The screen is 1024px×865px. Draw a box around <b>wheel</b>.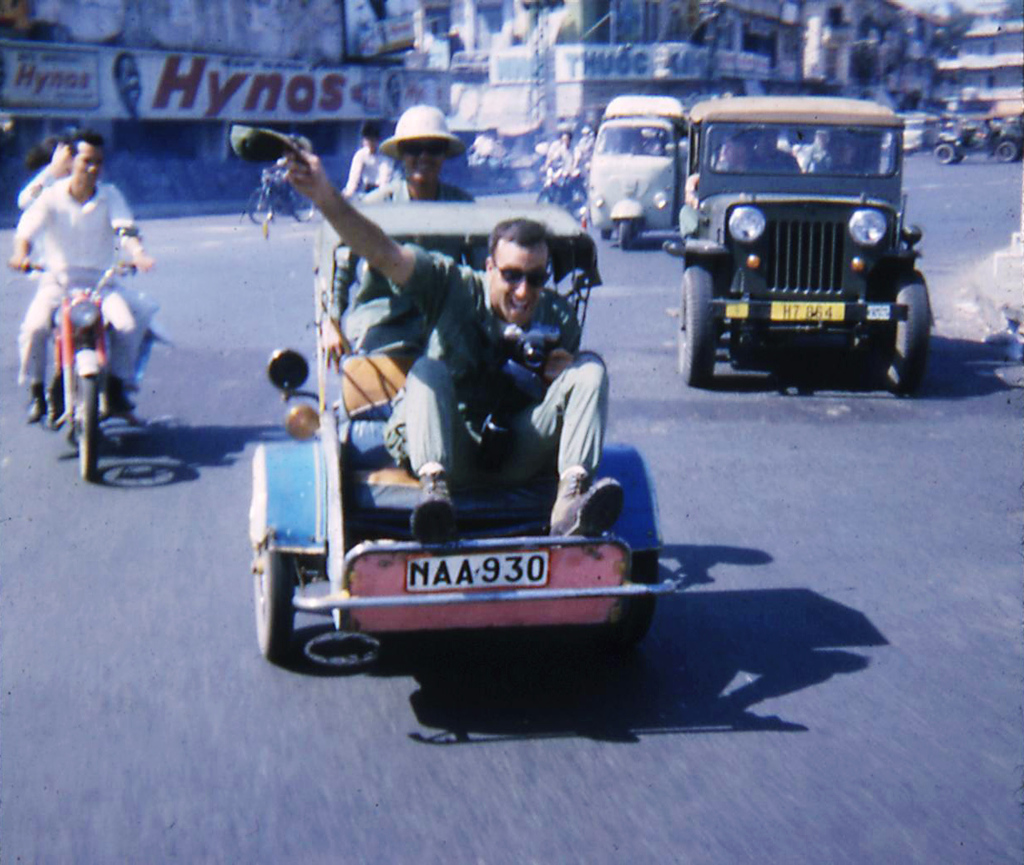
<bbox>997, 142, 1013, 159</bbox>.
